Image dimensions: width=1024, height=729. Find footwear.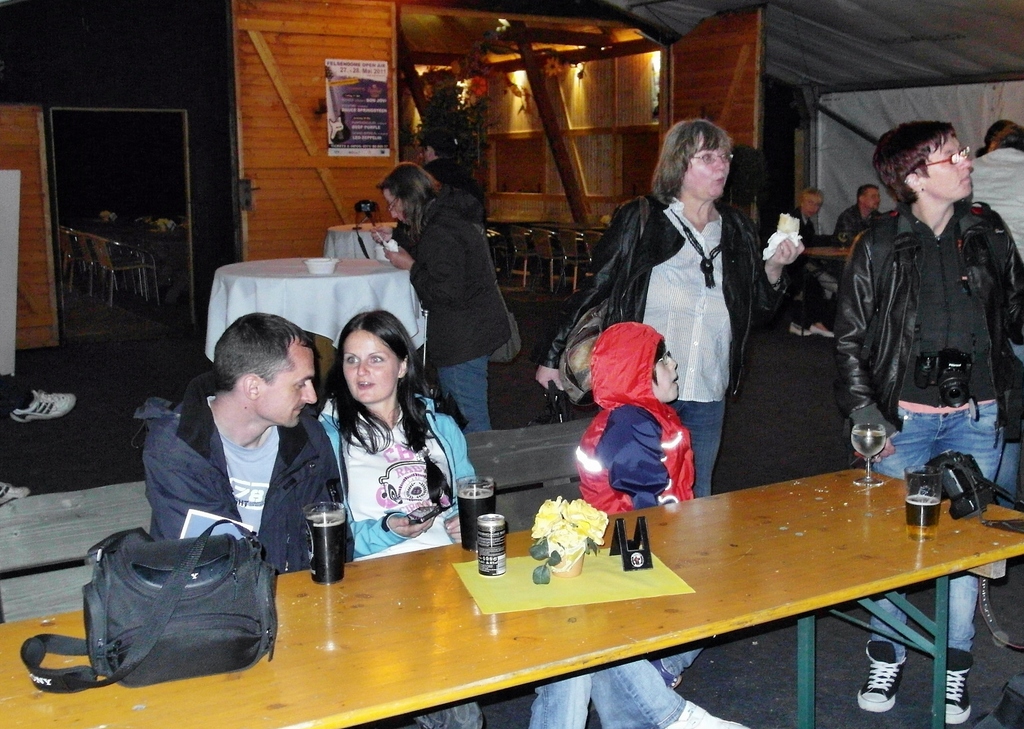
bbox=(668, 703, 749, 728).
